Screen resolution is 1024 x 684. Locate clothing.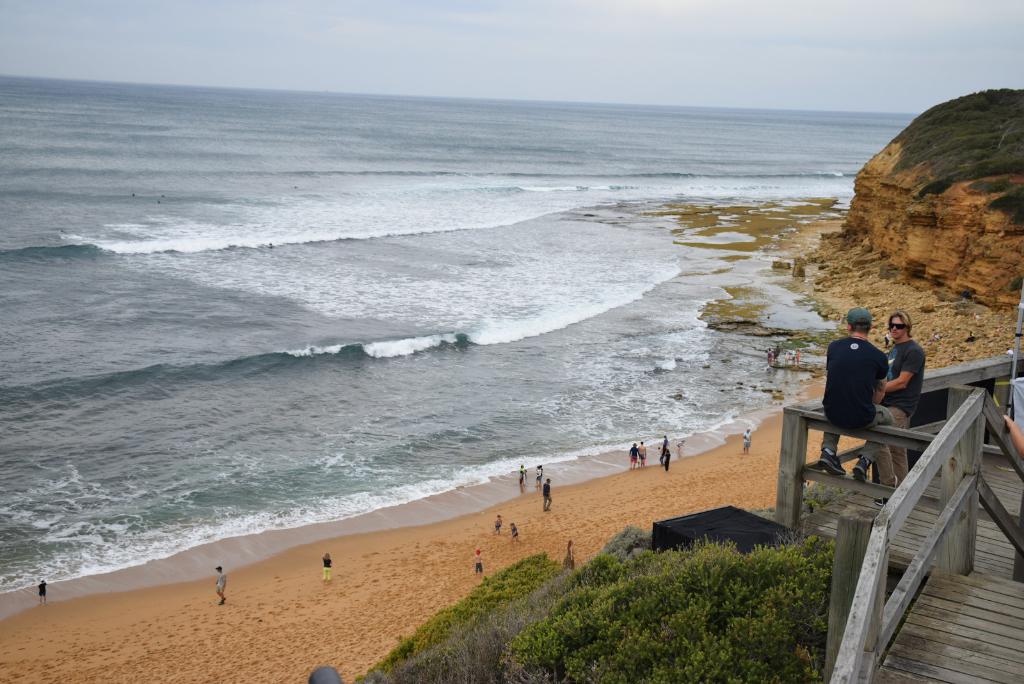
{"left": 323, "top": 558, "right": 333, "bottom": 580}.
